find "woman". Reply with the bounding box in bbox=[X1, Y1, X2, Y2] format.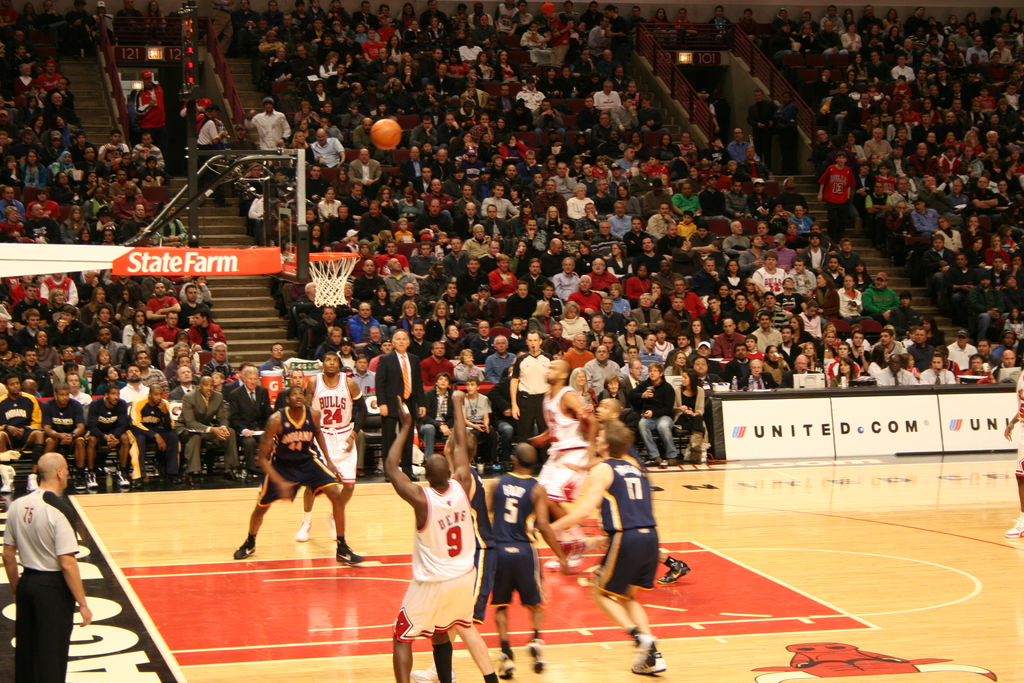
bbox=[80, 183, 115, 222].
